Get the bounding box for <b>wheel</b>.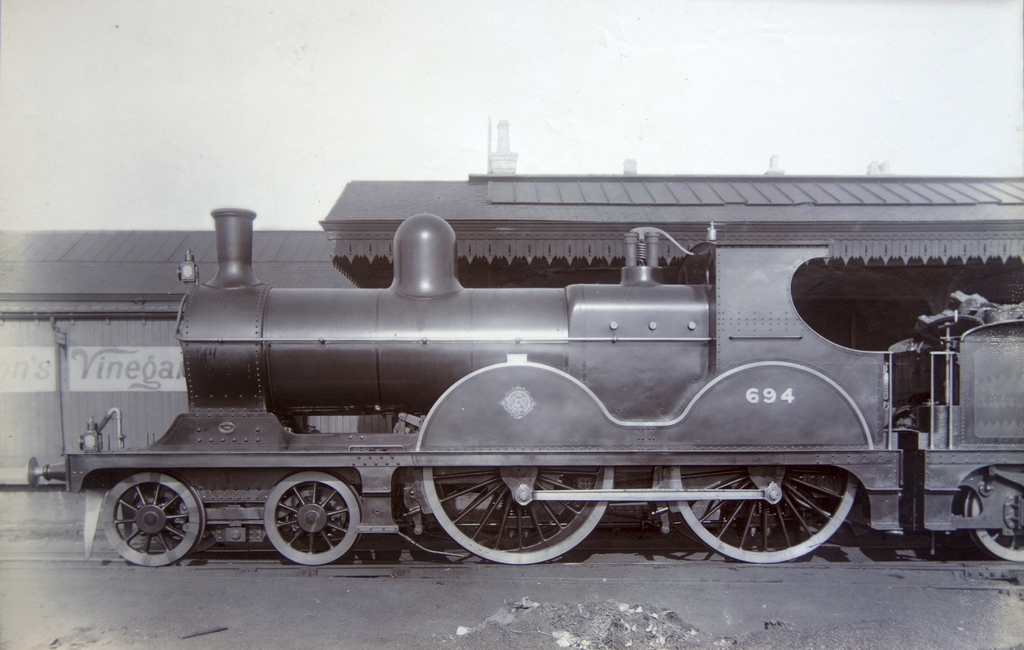
rect(99, 481, 196, 564).
